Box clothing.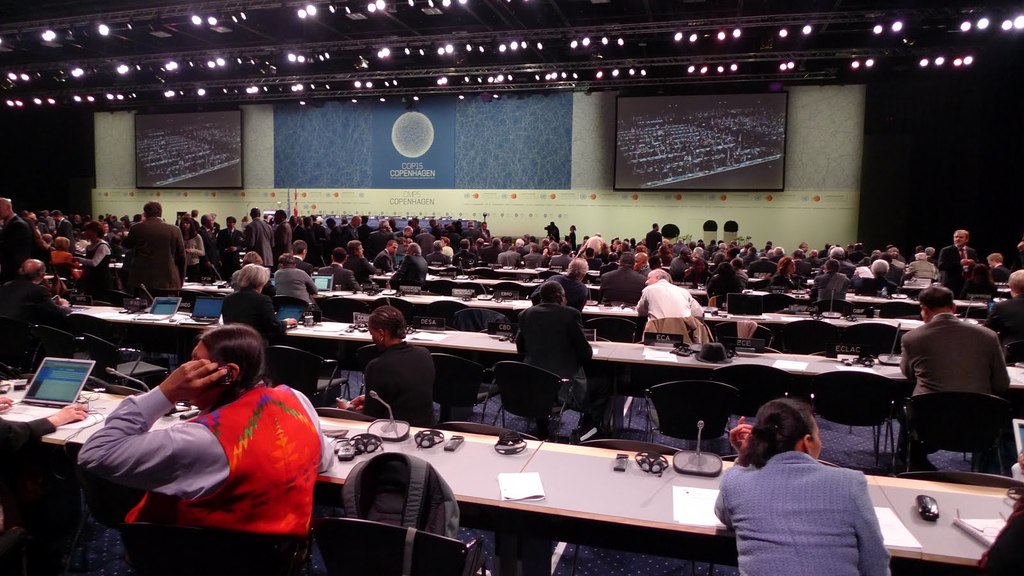
71, 373, 346, 574.
